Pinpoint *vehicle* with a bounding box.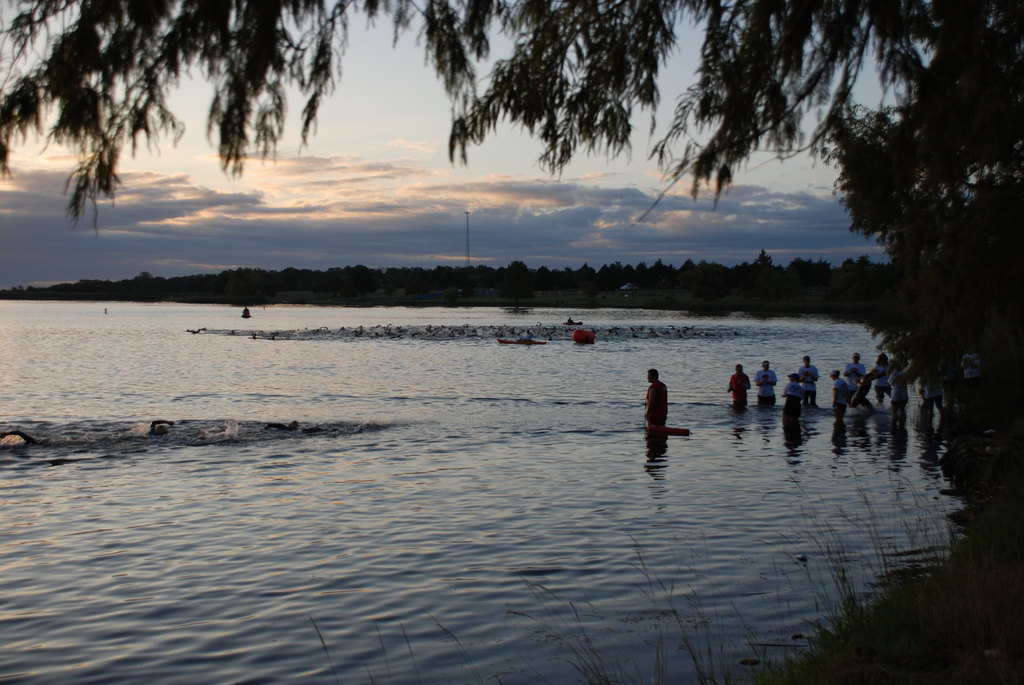
{"x1": 237, "y1": 311, "x2": 252, "y2": 320}.
